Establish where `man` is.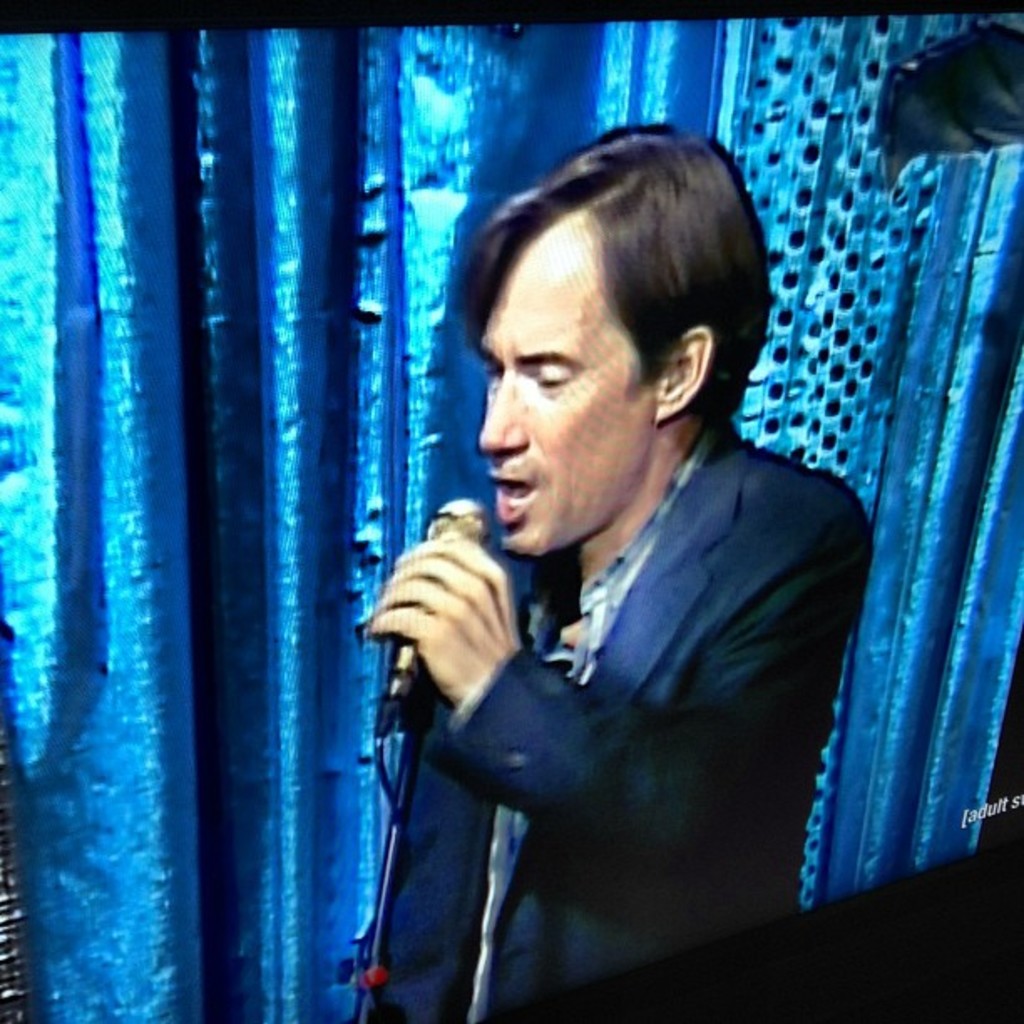
Established at bbox=[321, 112, 833, 1022].
